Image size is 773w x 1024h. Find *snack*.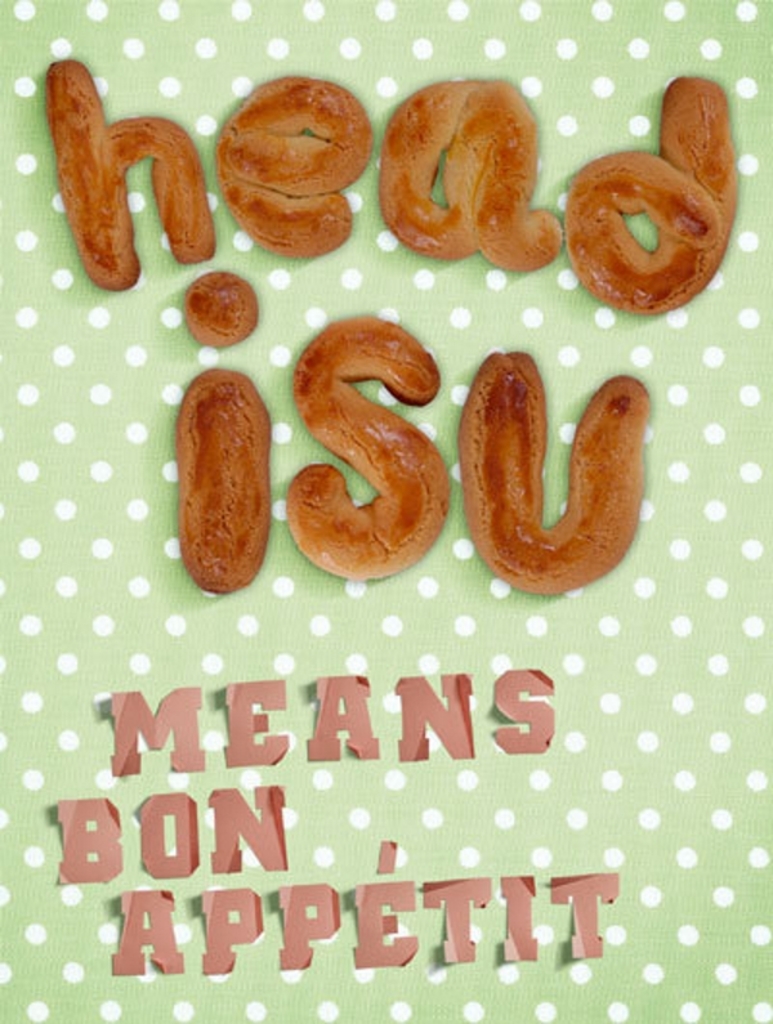
crop(188, 273, 260, 345).
